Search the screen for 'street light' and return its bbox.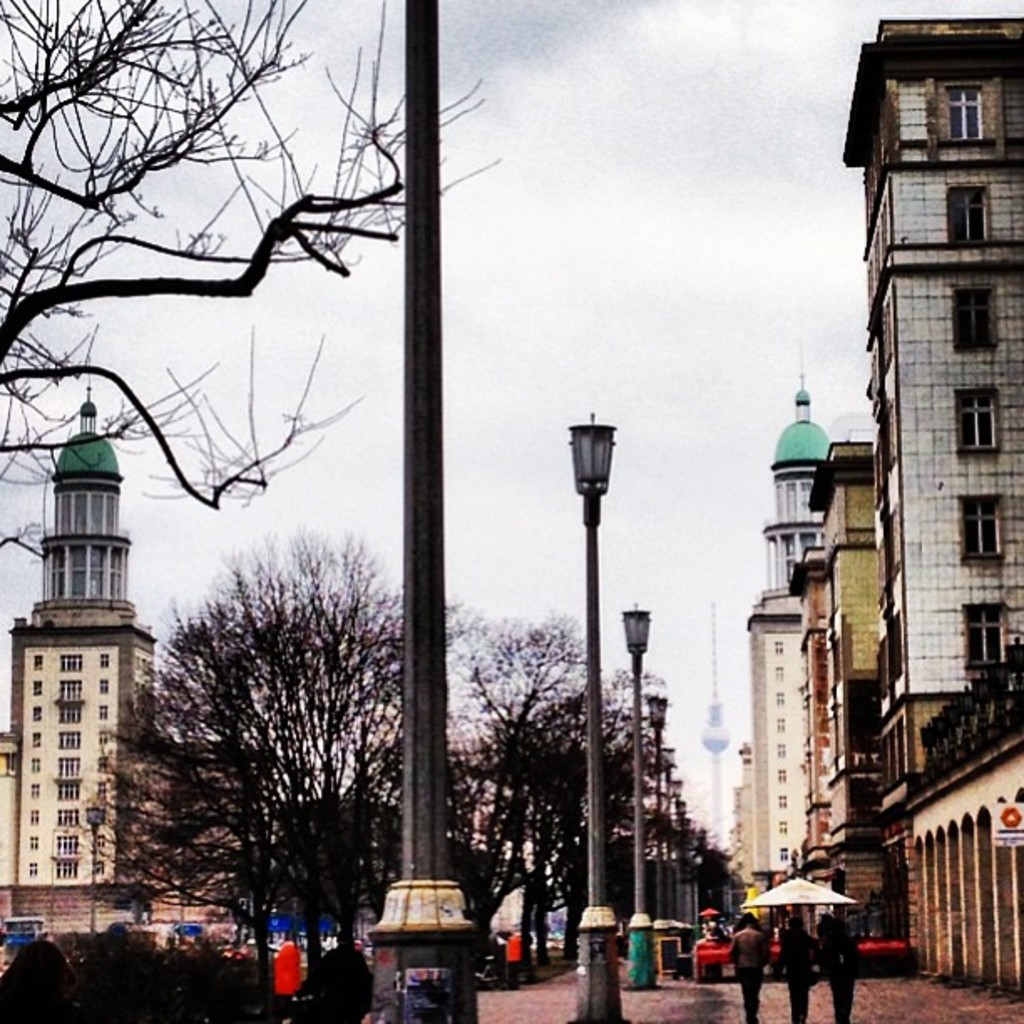
Found: select_region(490, 313, 689, 930).
